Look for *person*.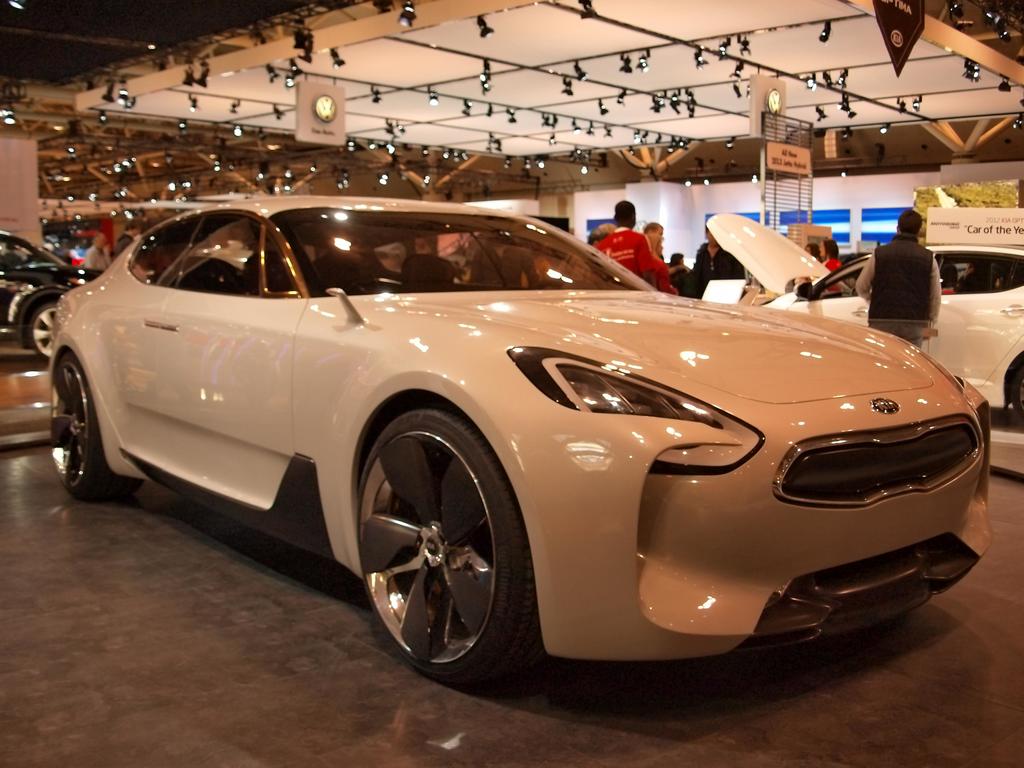
Found: crop(876, 200, 959, 336).
